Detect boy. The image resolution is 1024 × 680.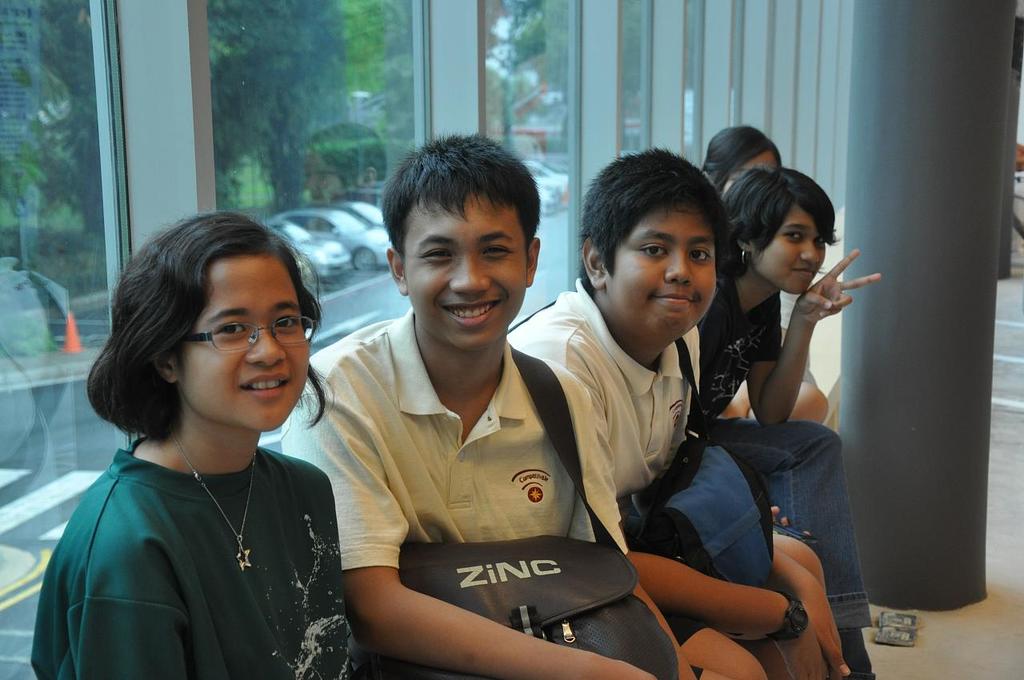
[x1=506, y1=136, x2=853, y2=679].
